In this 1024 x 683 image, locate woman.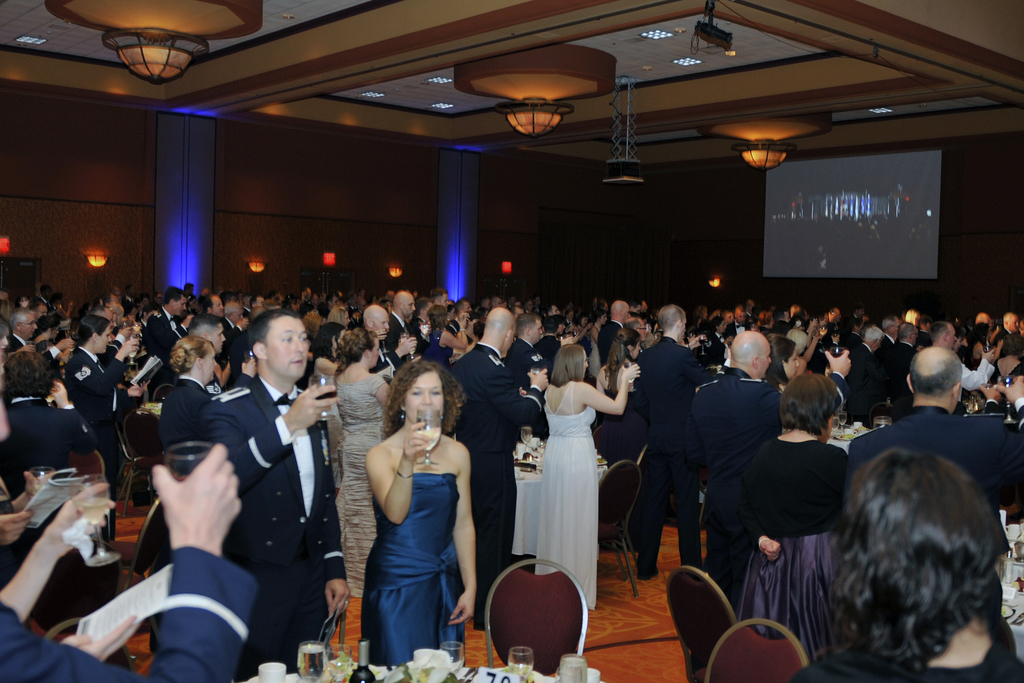
Bounding box: x1=513, y1=339, x2=614, y2=636.
